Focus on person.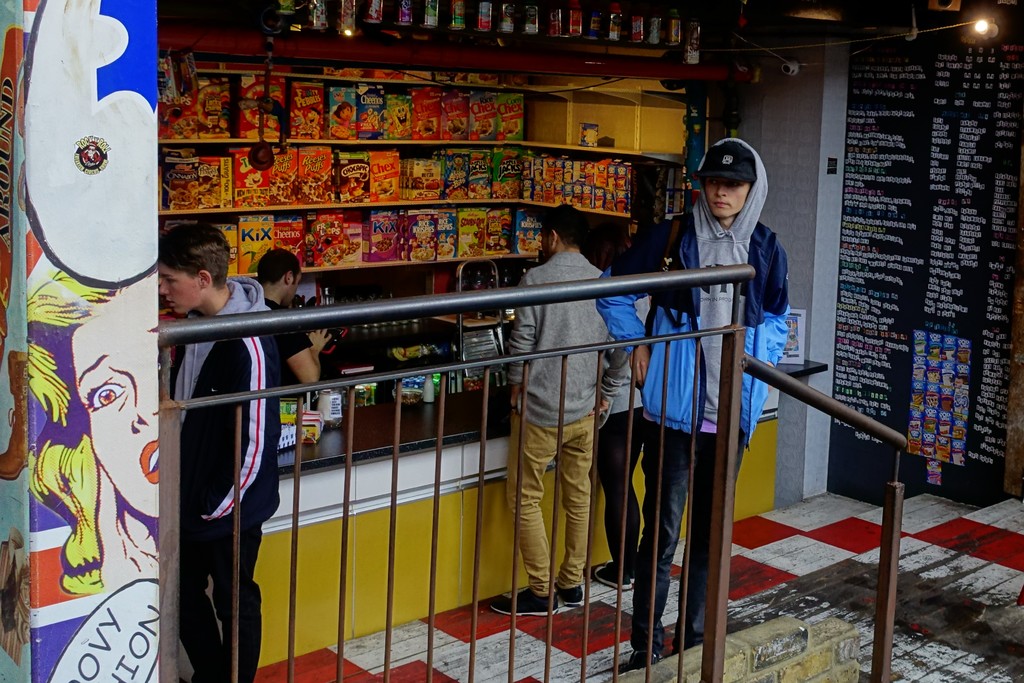
Focused at [595,135,807,671].
